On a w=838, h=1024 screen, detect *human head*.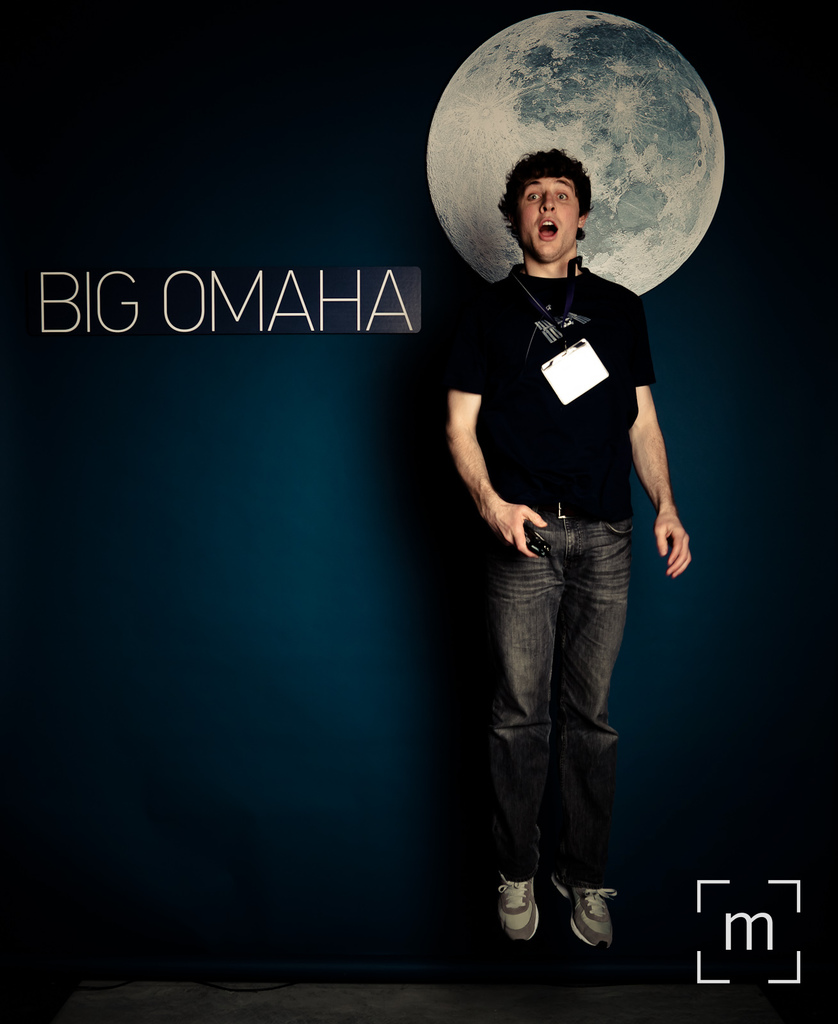
bbox(500, 140, 592, 256).
